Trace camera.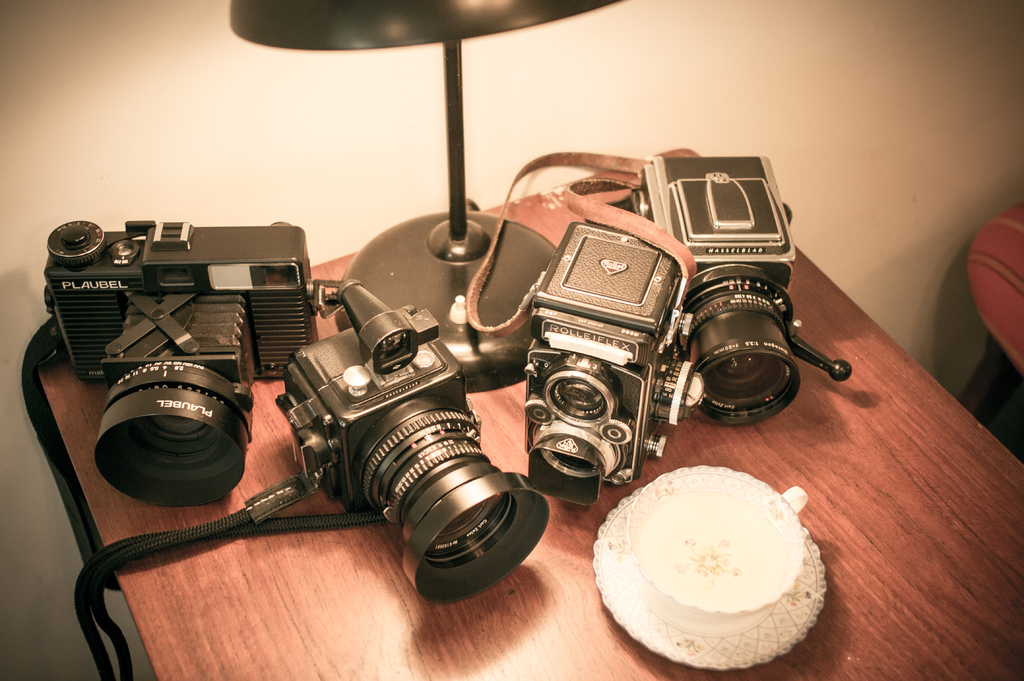
Traced to left=271, top=275, right=550, bottom=609.
